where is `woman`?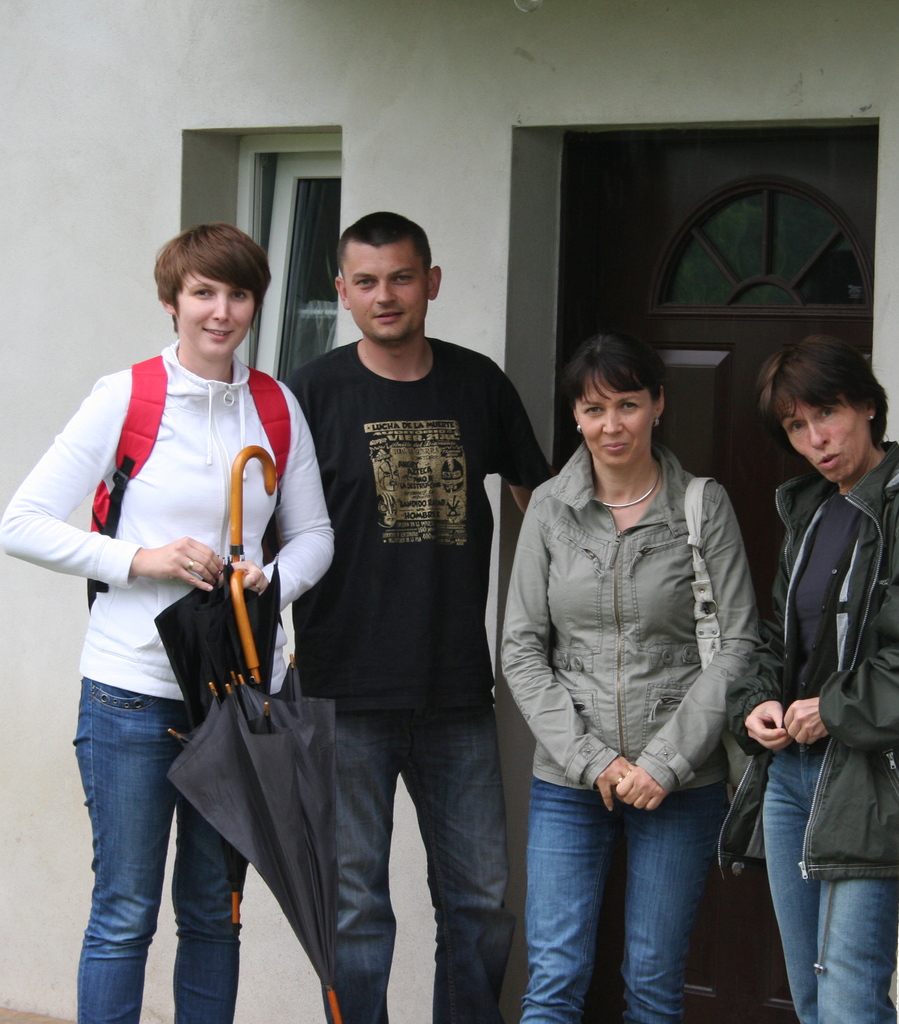
0,222,336,1023.
